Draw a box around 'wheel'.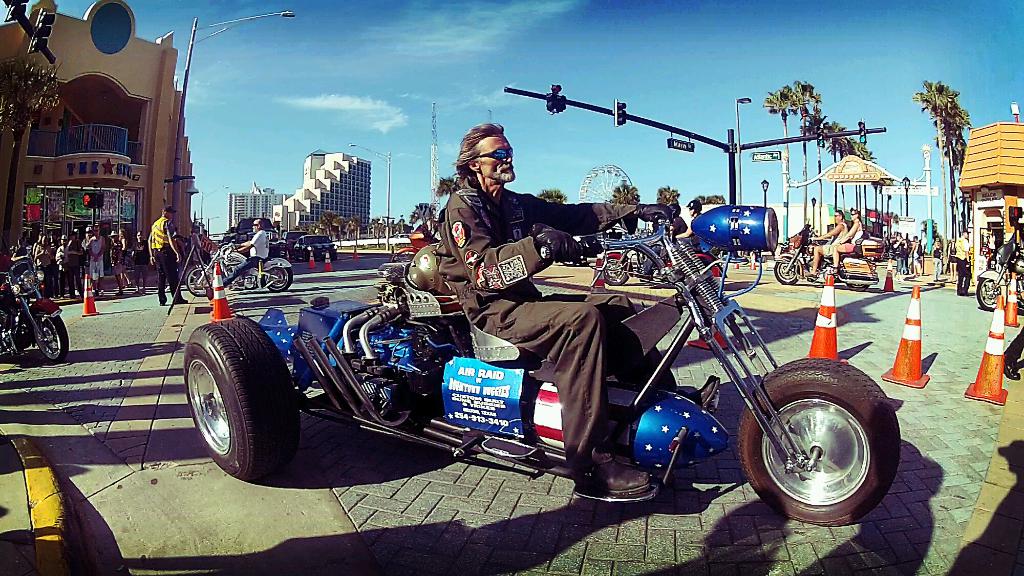
box=[260, 259, 300, 297].
